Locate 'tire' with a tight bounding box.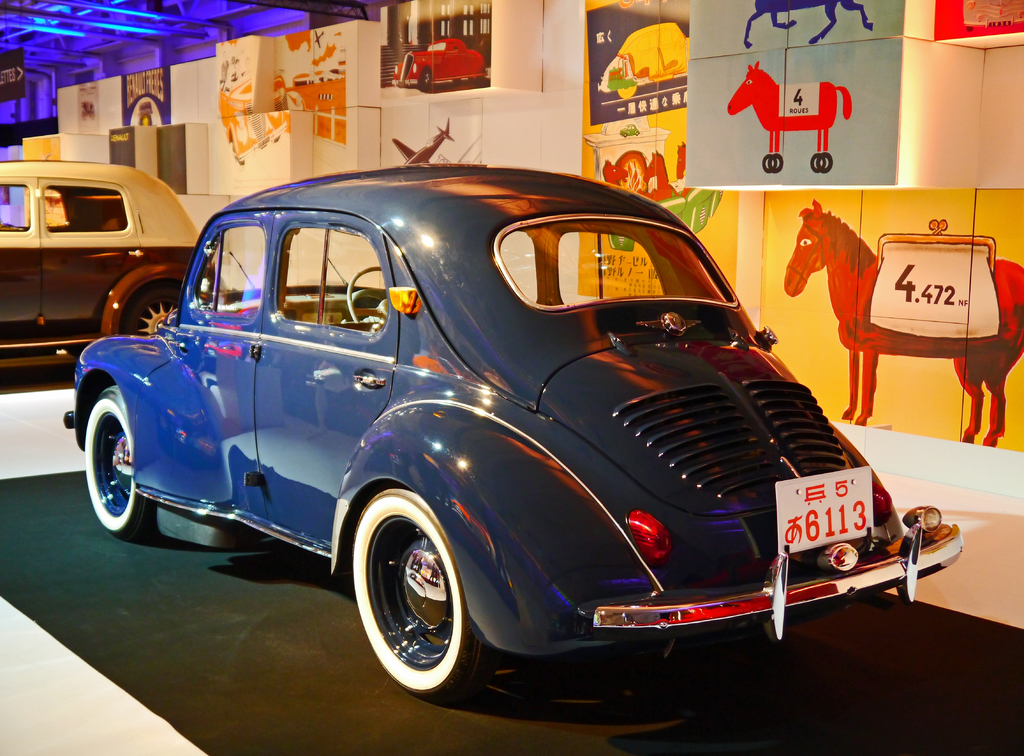
[x1=121, y1=284, x2=197, y2=337].
